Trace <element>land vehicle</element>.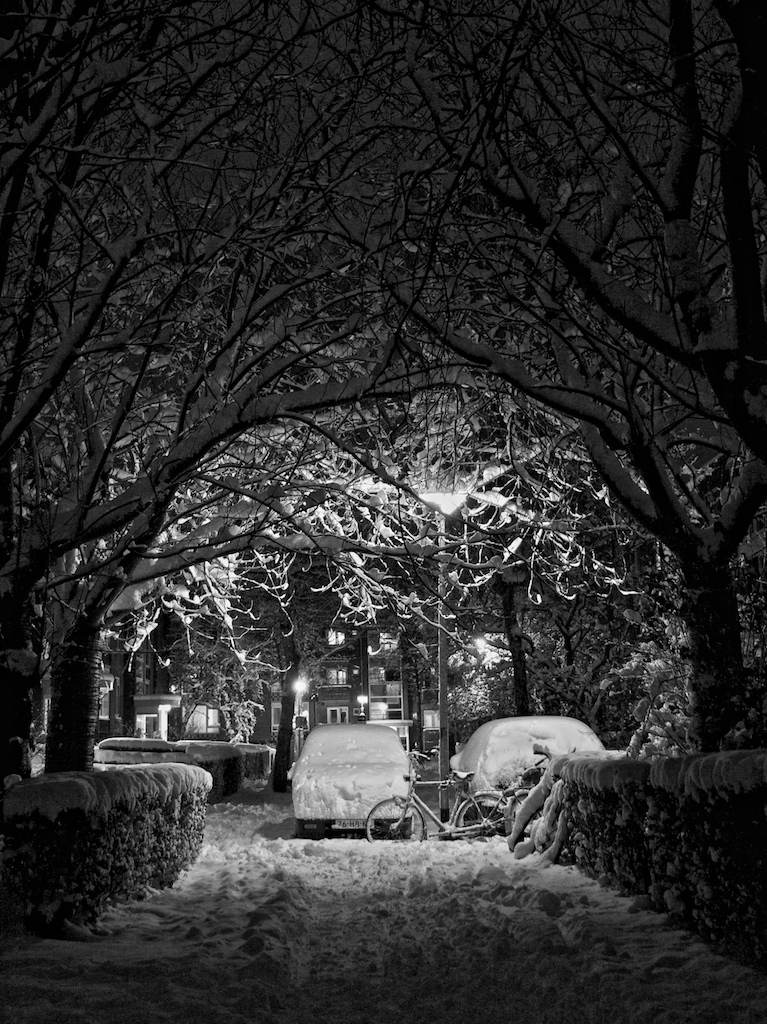
Traced to 284,721,424,848.
